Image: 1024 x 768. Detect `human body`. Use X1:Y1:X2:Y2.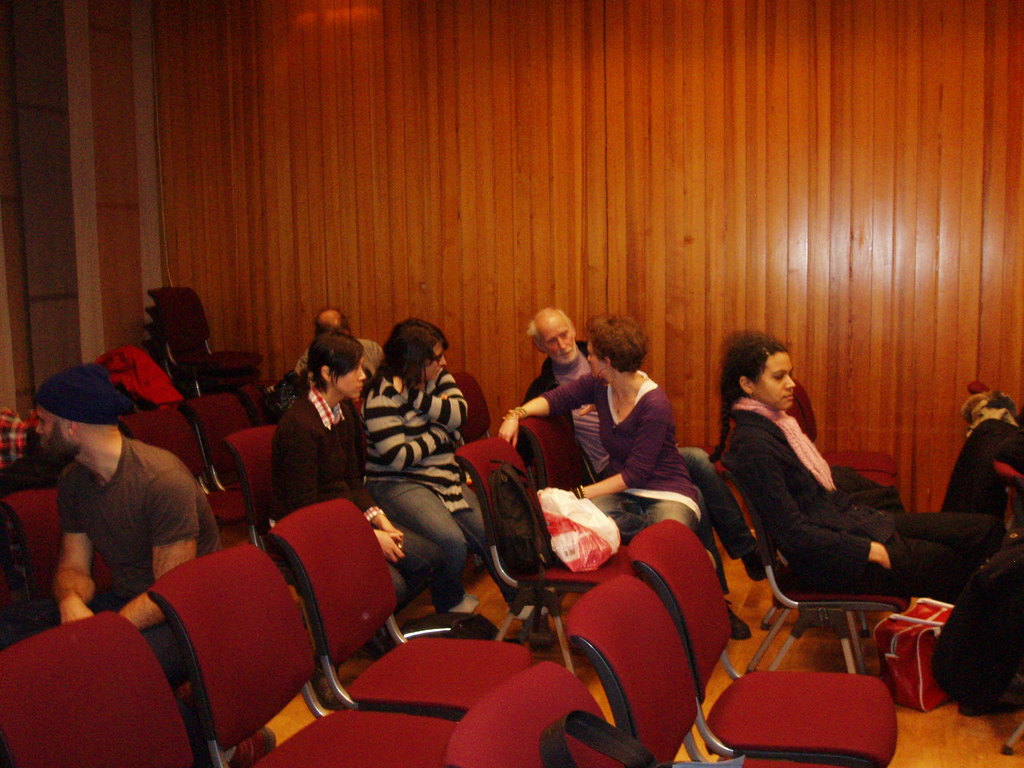
292:333:388:392.
